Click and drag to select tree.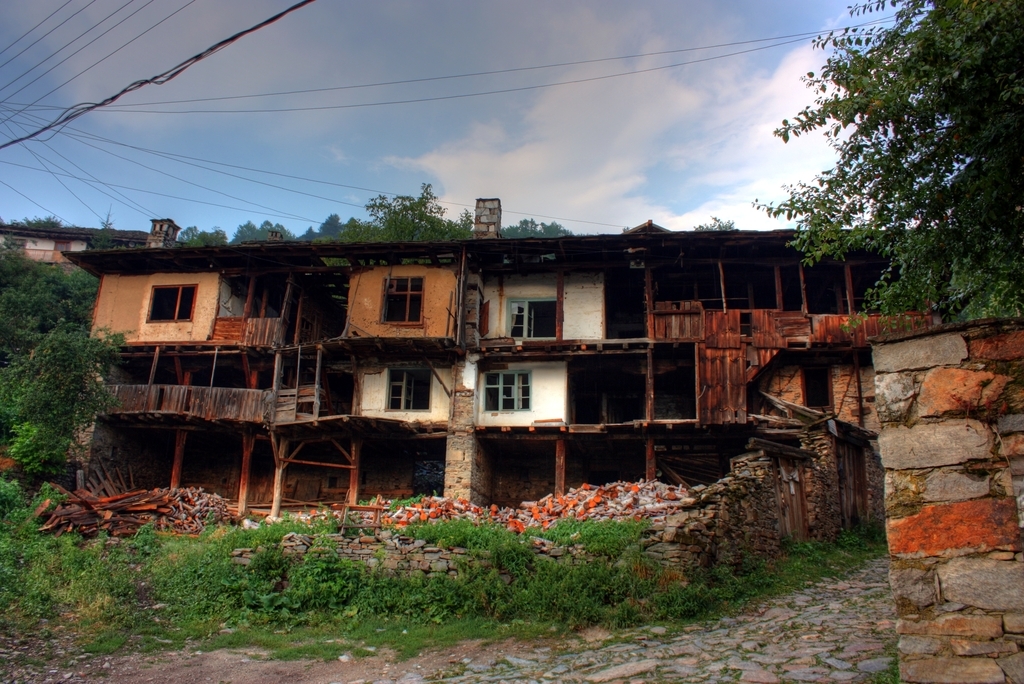
Selection: bbox=(499, 217, 576, 236).
